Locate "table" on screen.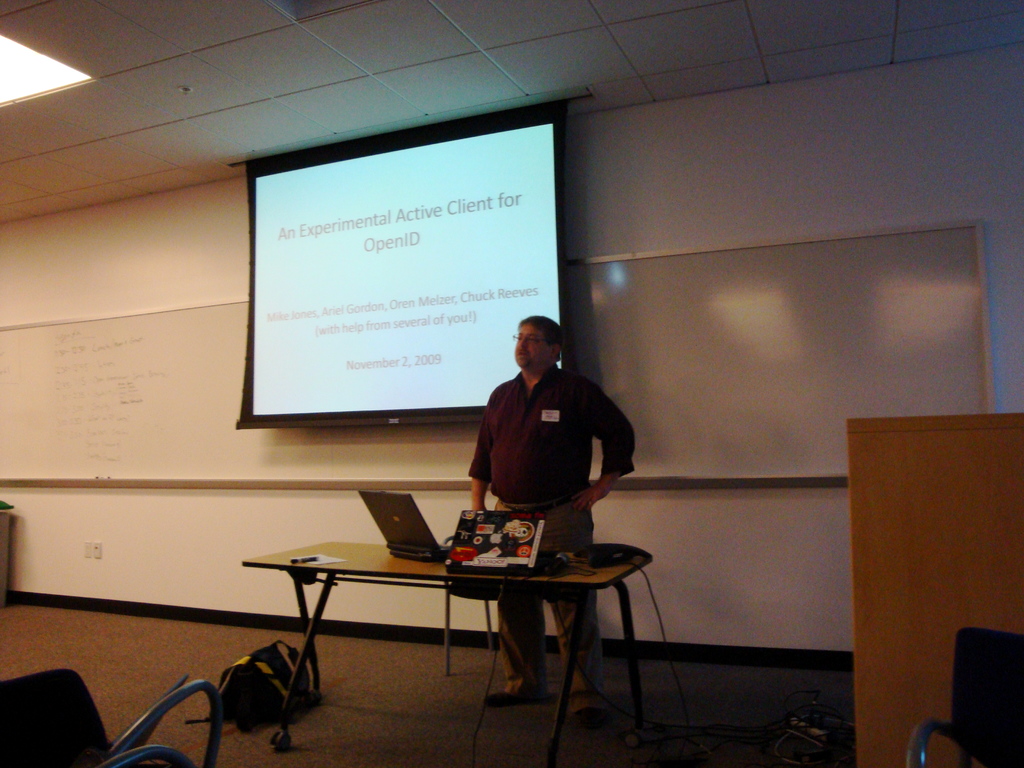
On screen at (x1=220, y1=514, x2=650, y2=729).
